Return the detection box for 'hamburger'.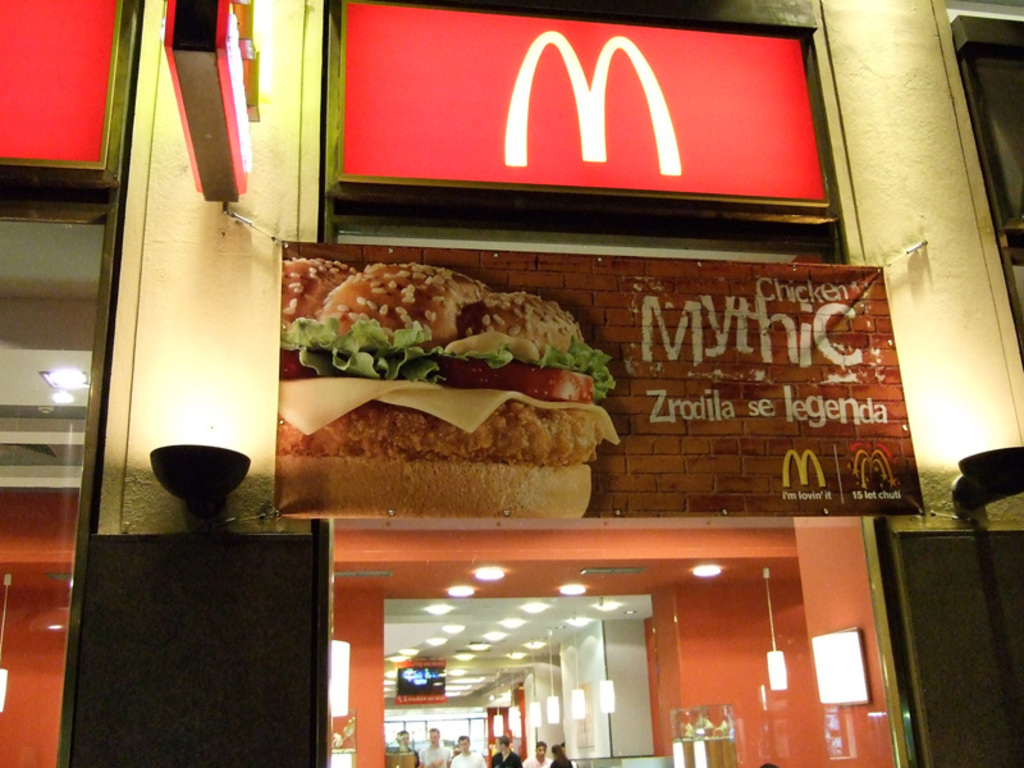
[279, 257, 614, 521].
